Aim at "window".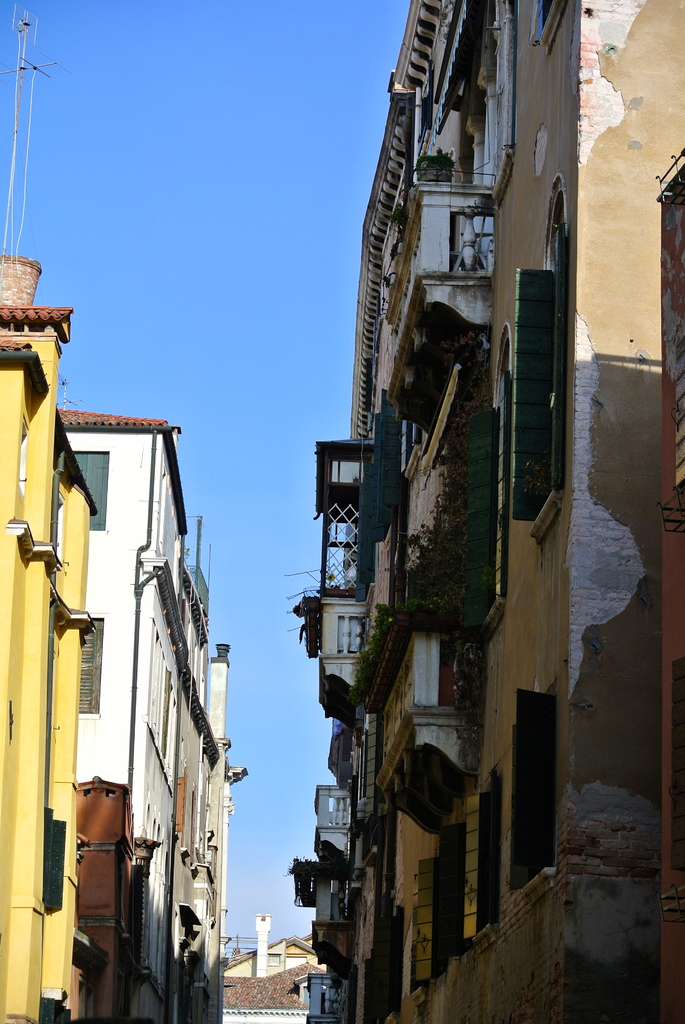
Aimed at region(511, 685, 556, 895).
